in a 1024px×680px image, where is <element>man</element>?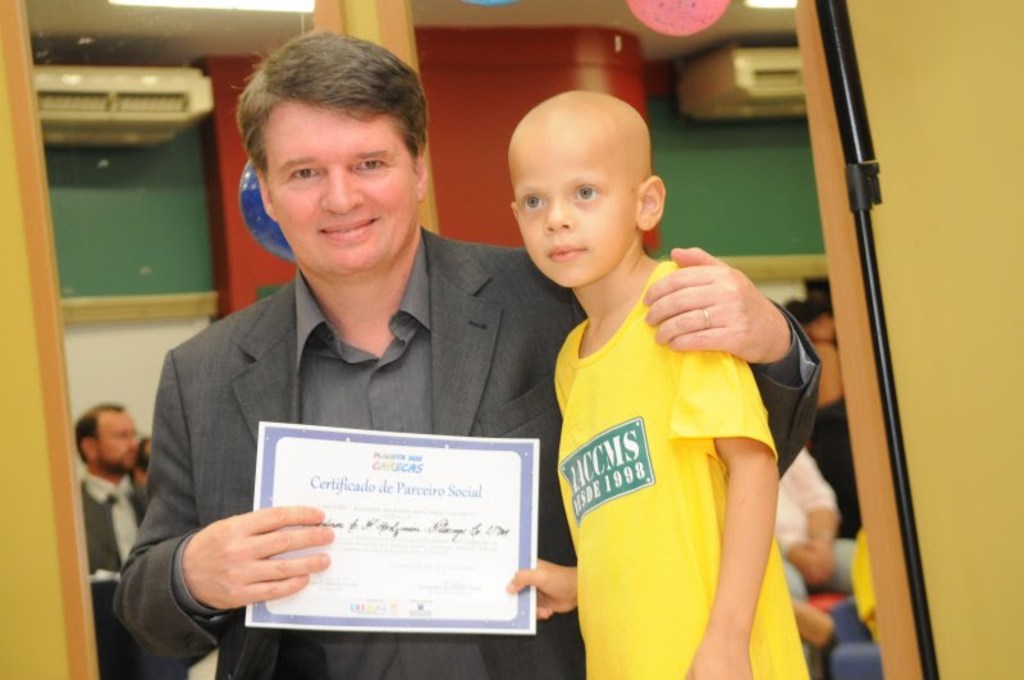
pyautogui.locateOnScreen(772, 441, 858, 606).
